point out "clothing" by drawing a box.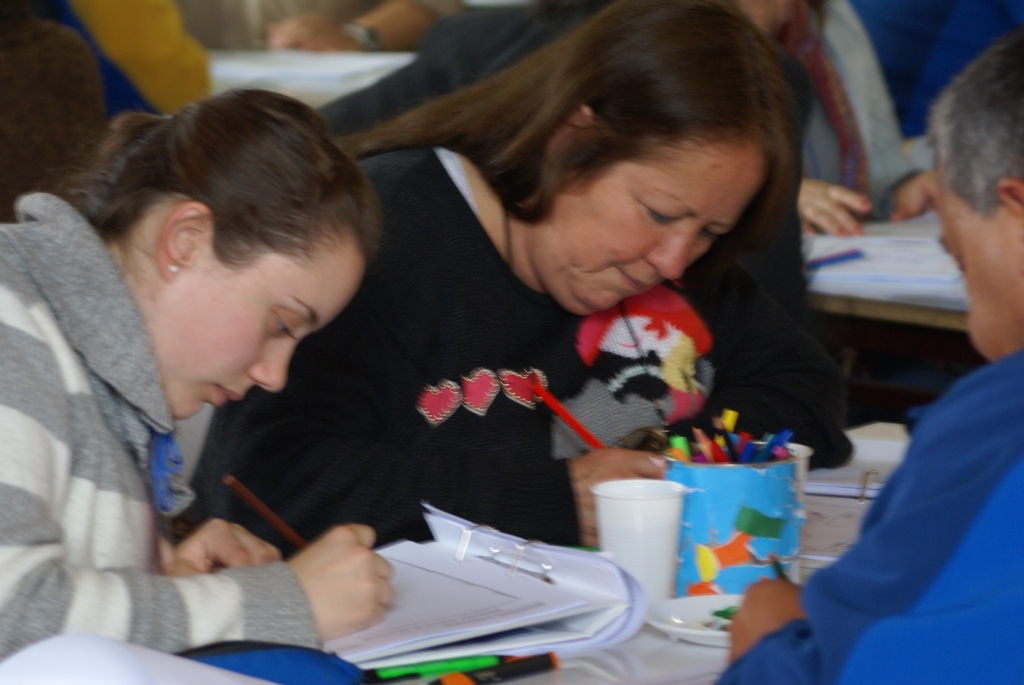
{"left": 188, "top": 145, "right": 856, "bottom": 558}.
